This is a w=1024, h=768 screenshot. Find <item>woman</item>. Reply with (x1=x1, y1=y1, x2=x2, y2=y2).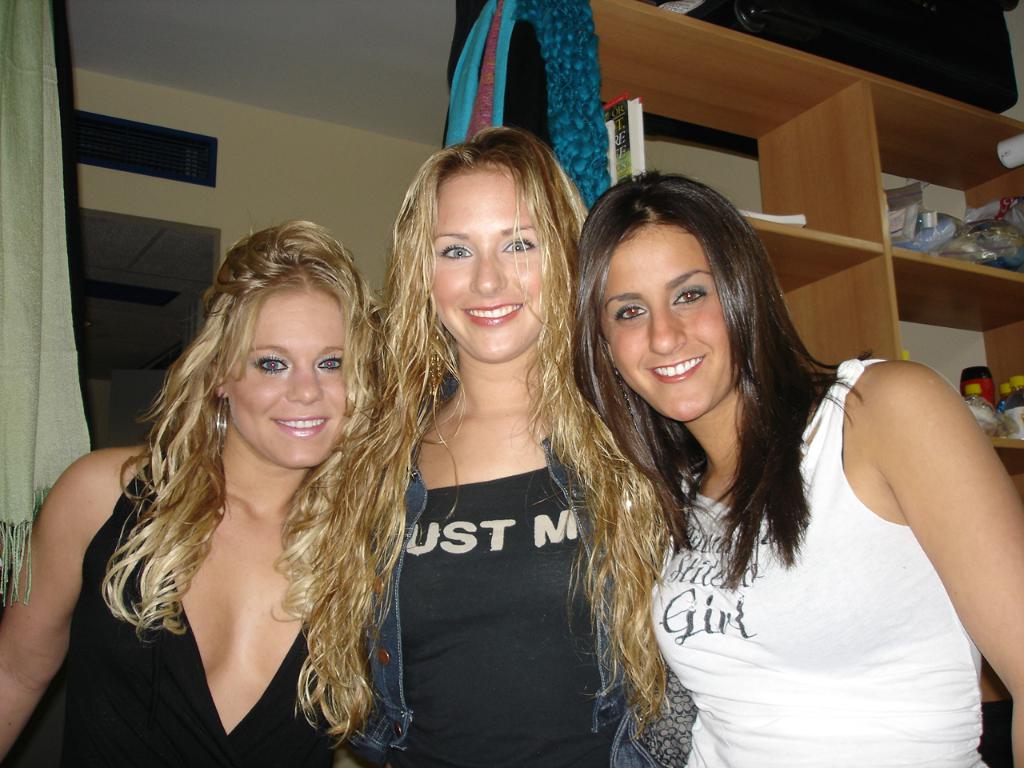
(x1=53, y1=198, x2=443, y2=767).
